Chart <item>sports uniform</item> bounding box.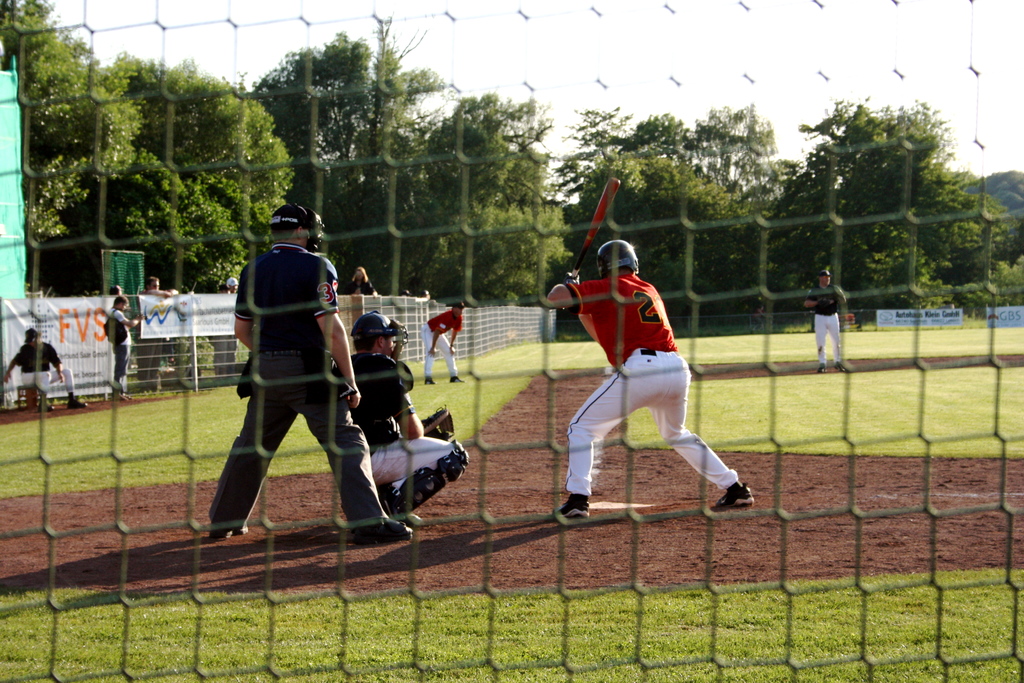
Charted: {"x1": 420, "y1": 300, "x2": 464, "y2": 382}.
